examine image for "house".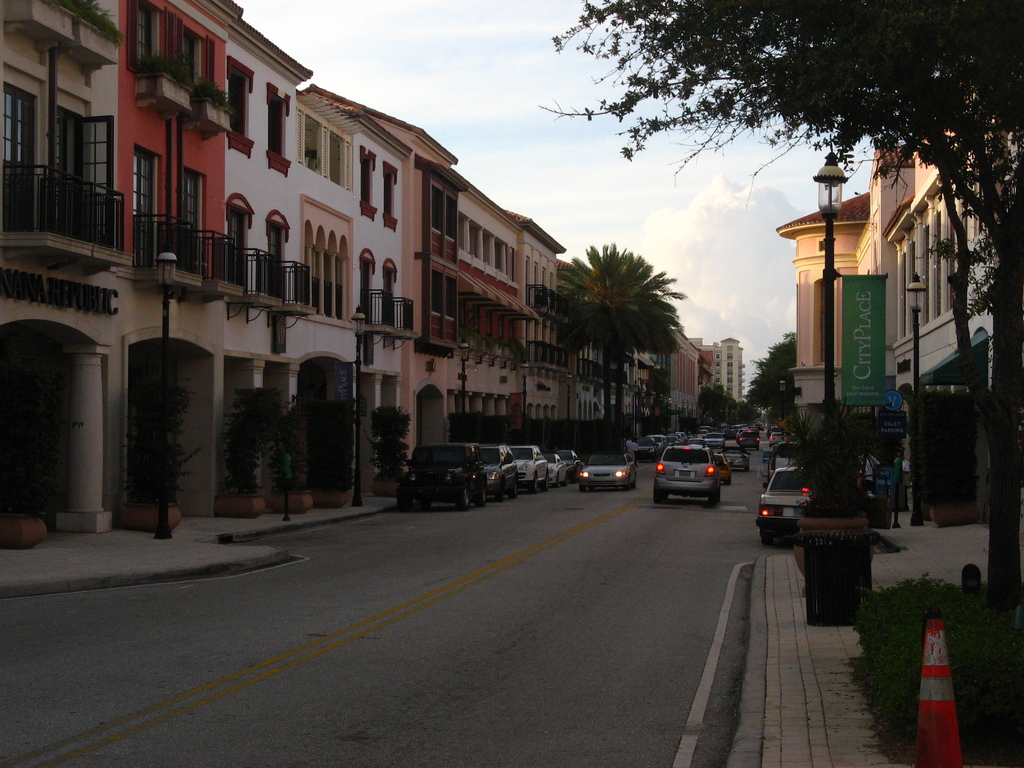
Examination result: left=705, top=330, right=736, bottom=433.
